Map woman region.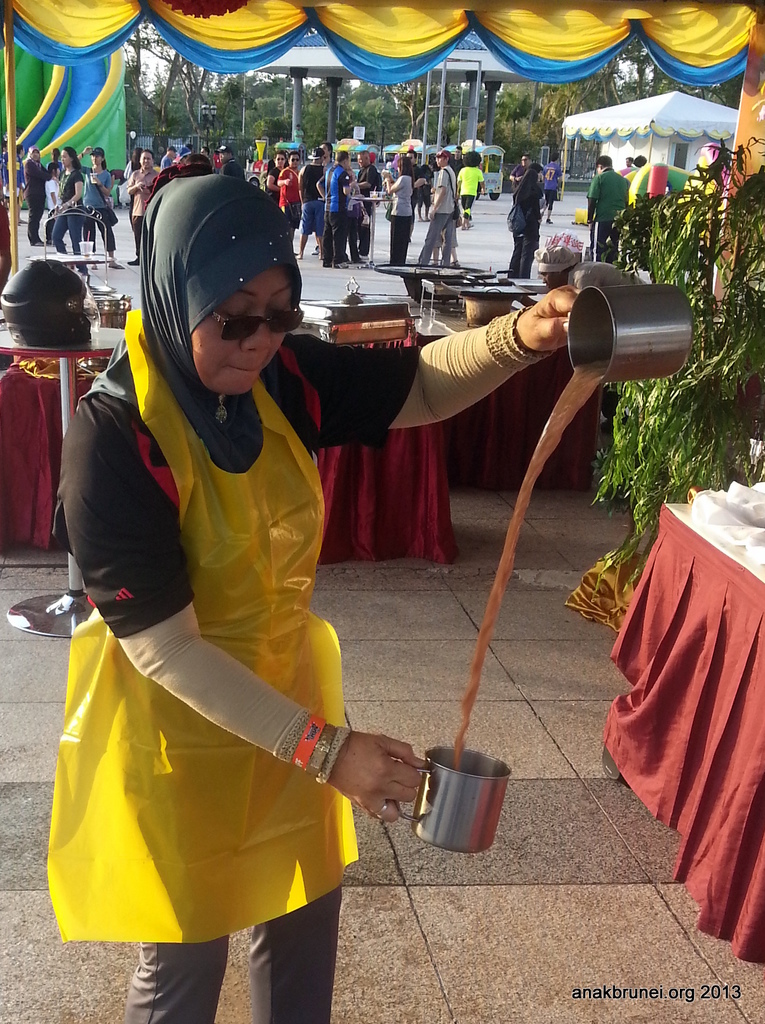
Mapped to bbox(269, 148, 288, 223).
